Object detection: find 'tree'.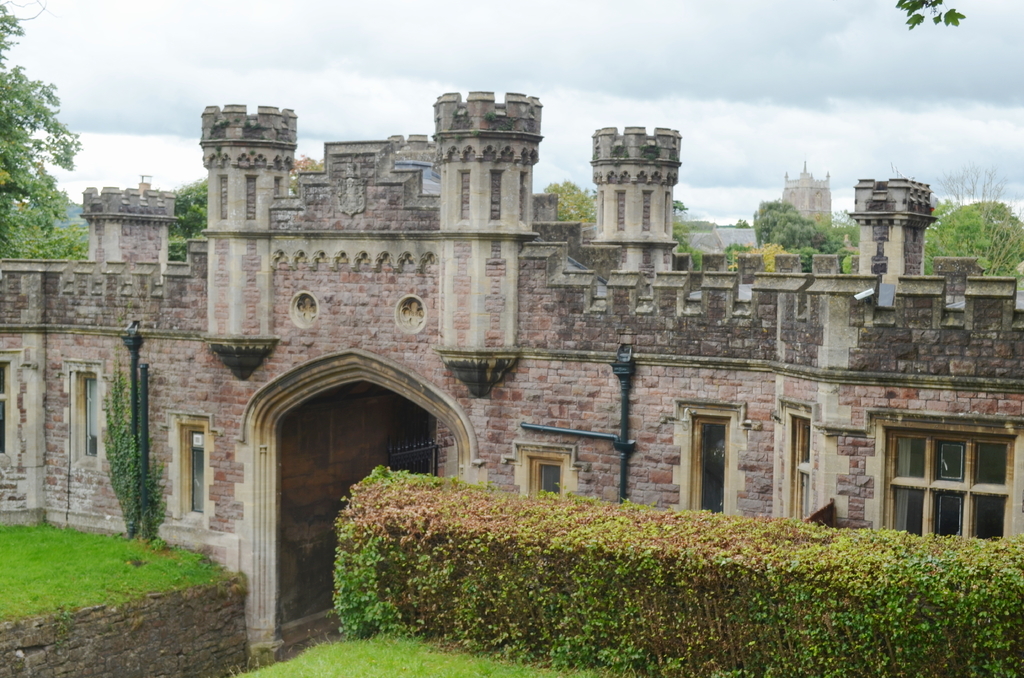
left=2, top=48, right=76, bottom=259.
